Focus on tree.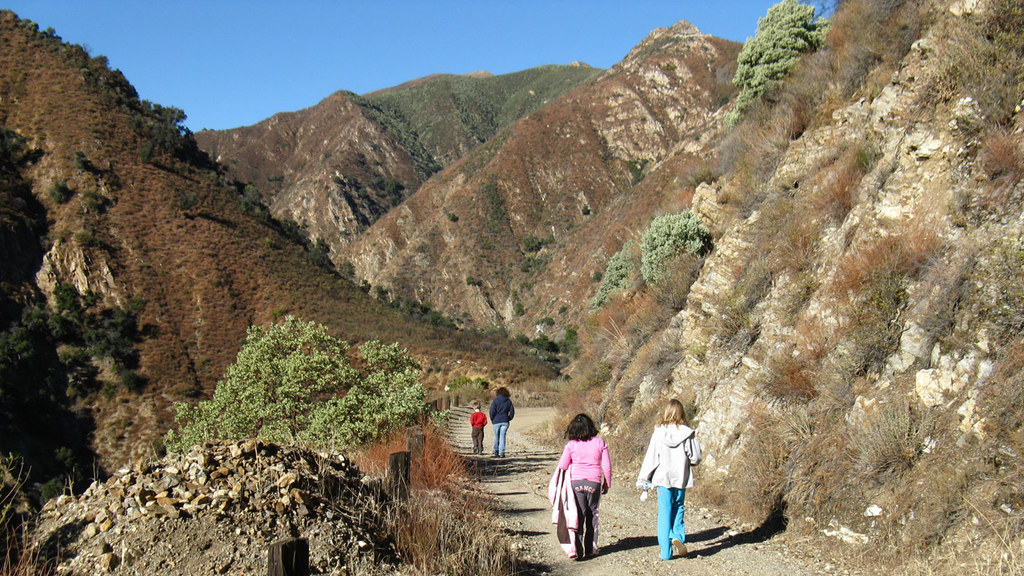
Focused at [727,0,833,130].
